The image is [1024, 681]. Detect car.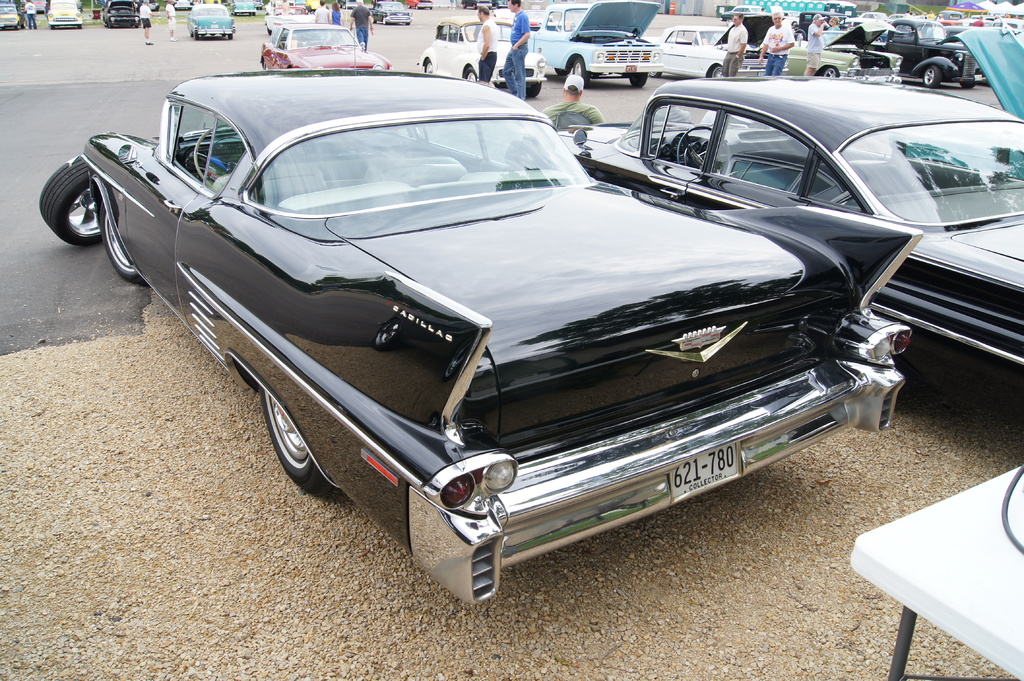
Detection: box=[45, 0, 84, 32].
